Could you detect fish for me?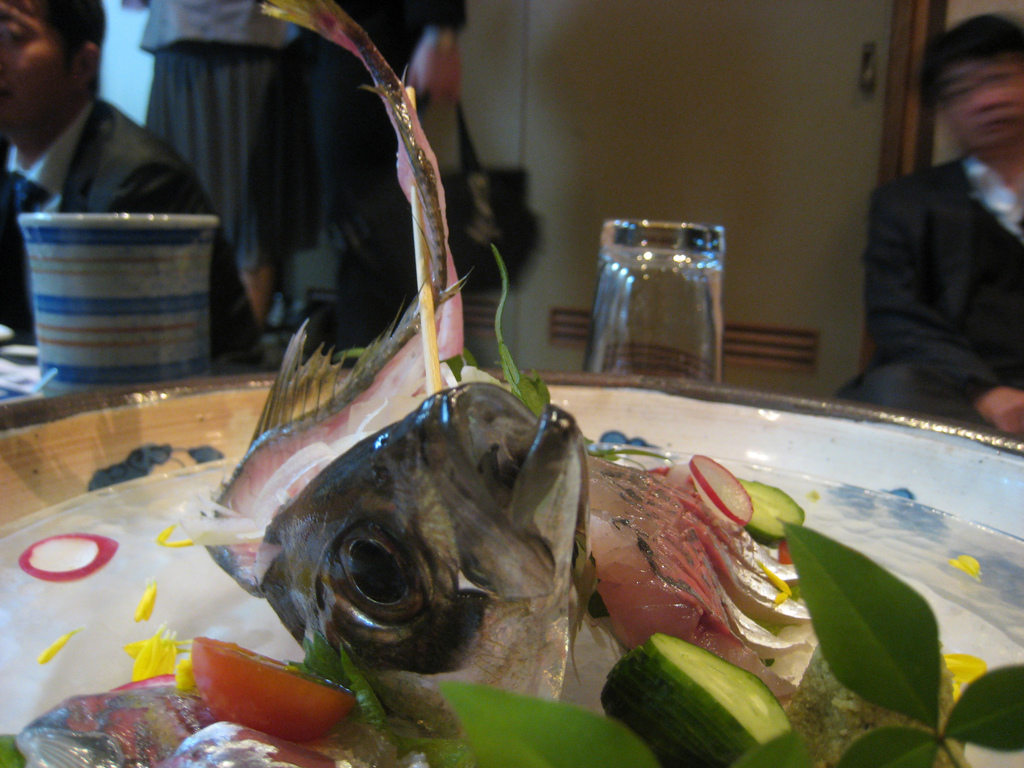
Detection result: bbox(18, 669, 218, 767).
